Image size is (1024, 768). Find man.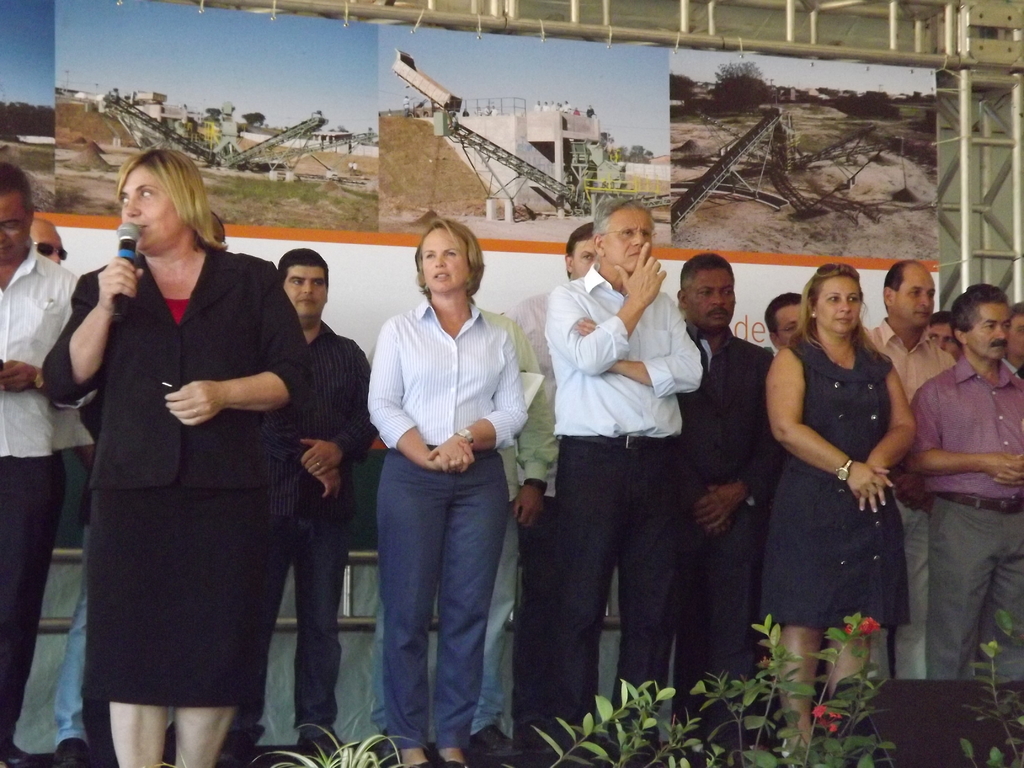
rect(0, 161, 76, 767).
